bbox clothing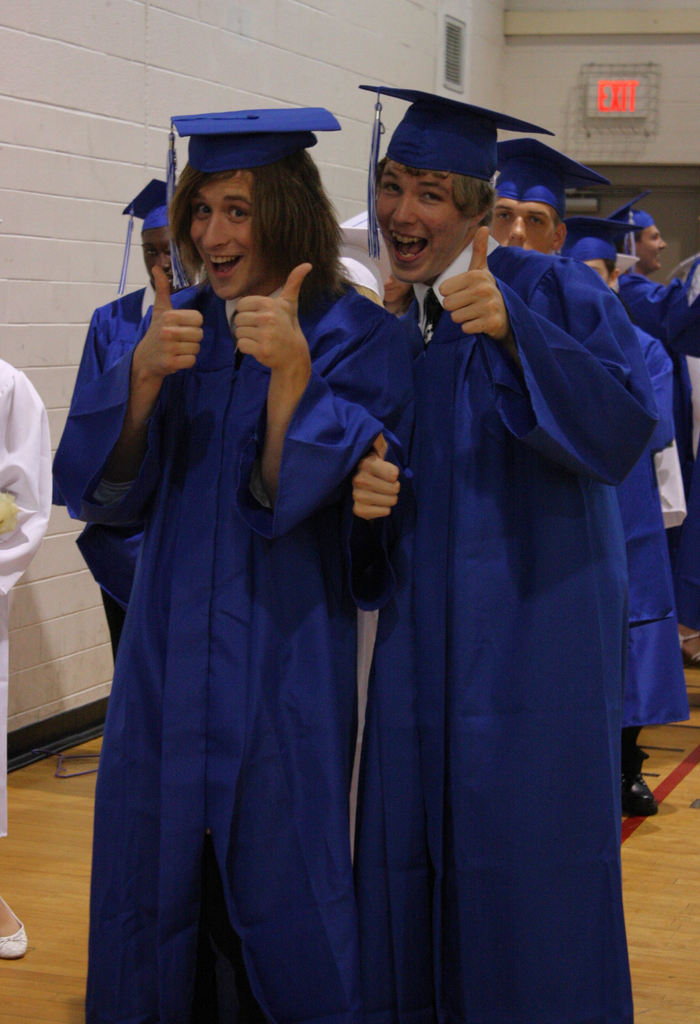
box=[50, 276, 199, 655]
